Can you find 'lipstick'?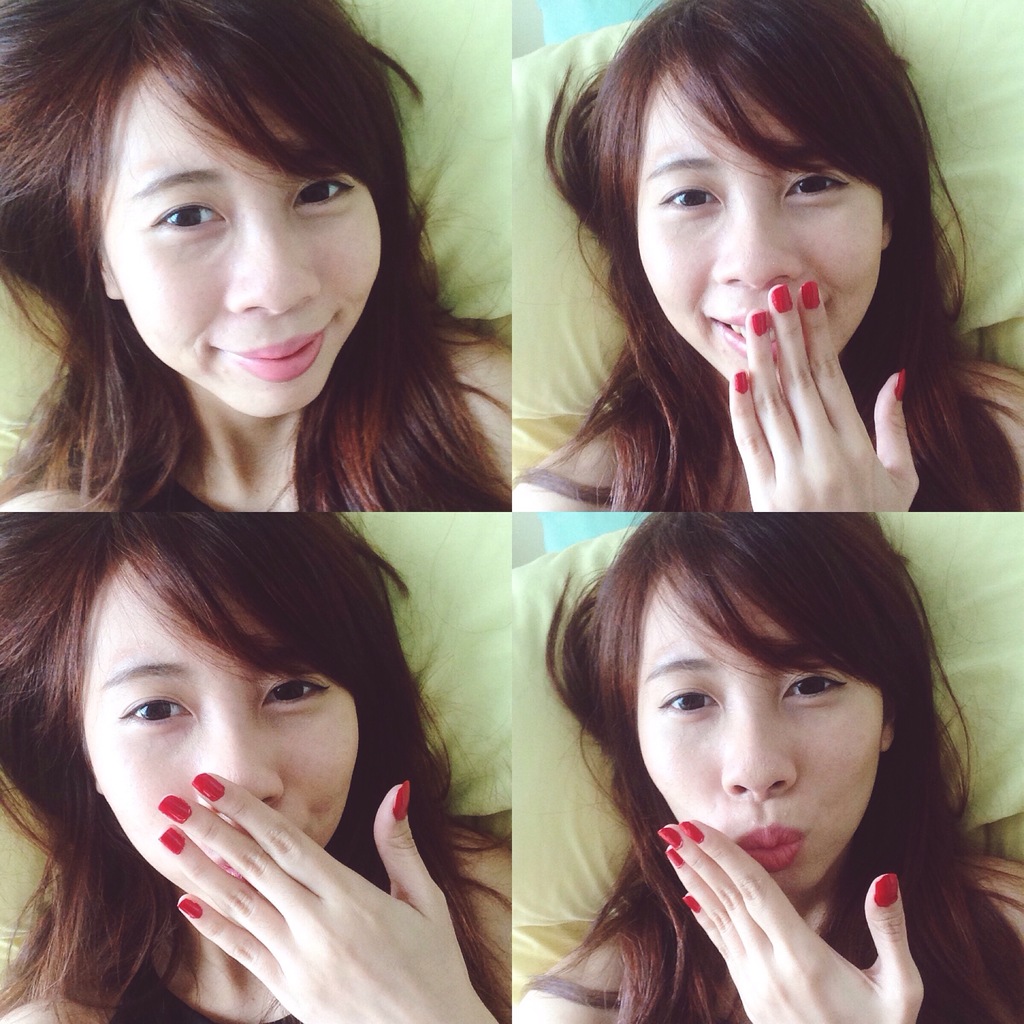
Yes, bounding box: box(705, 307, 781, 359).
